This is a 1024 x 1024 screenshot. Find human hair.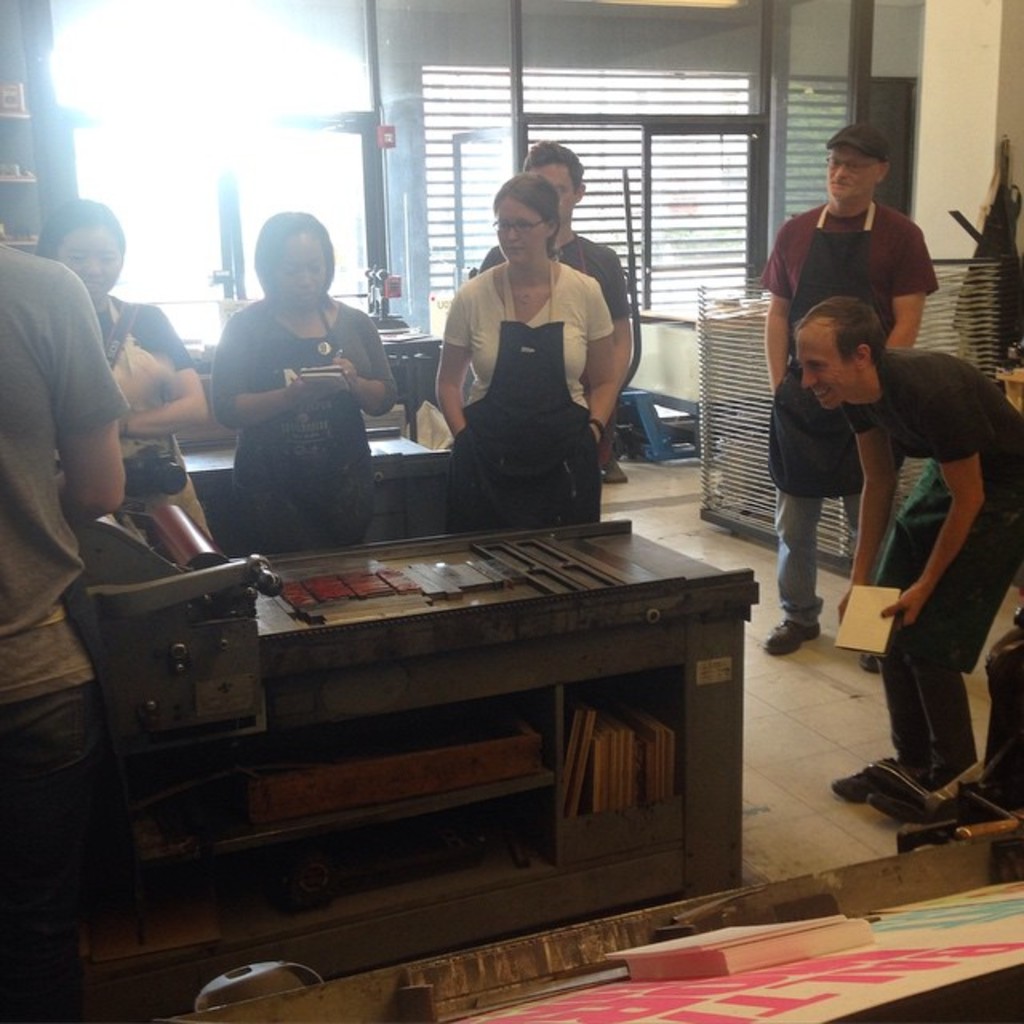
Bounding box: l=512, t=139, r=589, b=202.
